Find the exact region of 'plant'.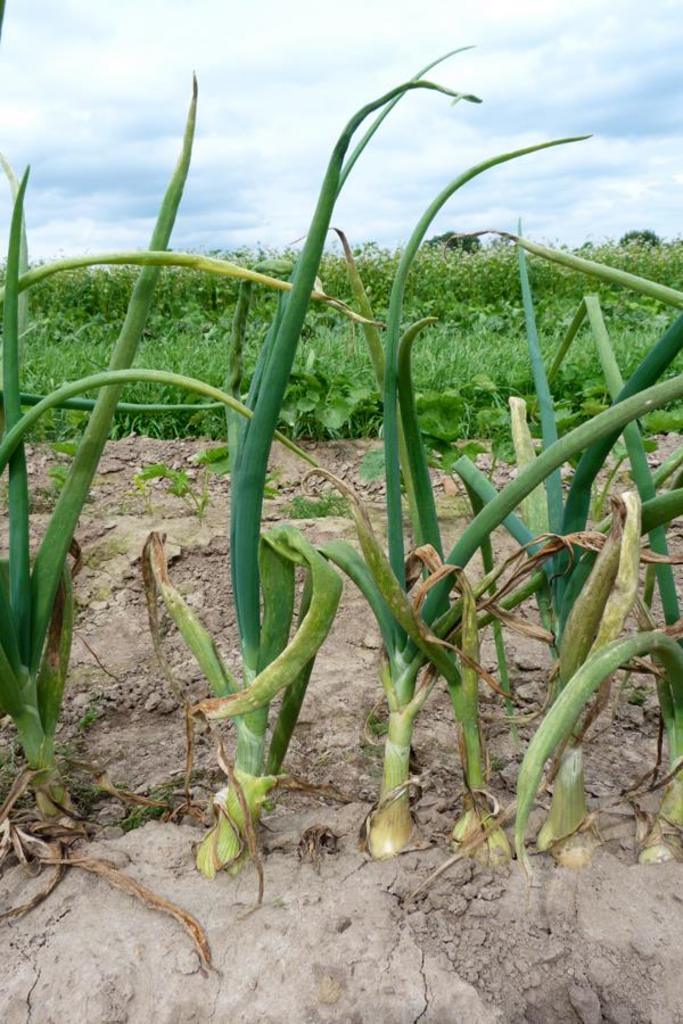
Exact region: 294:123:682:877.
